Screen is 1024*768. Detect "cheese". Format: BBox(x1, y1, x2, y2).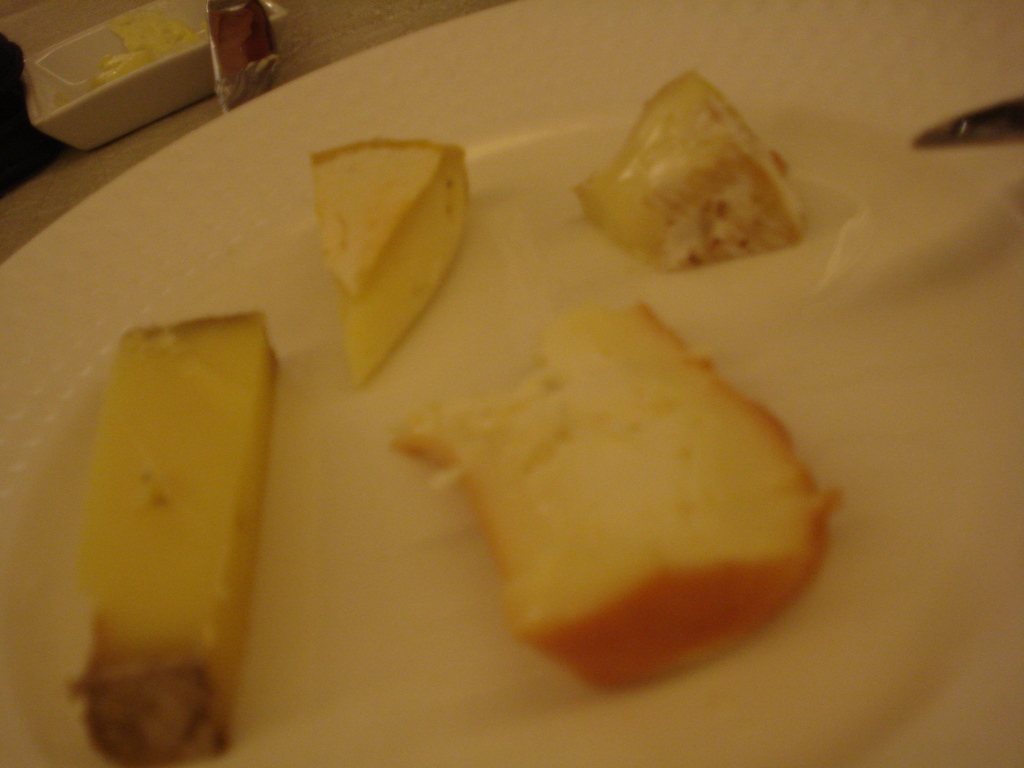
BBox(388, 294, 854, 701).
